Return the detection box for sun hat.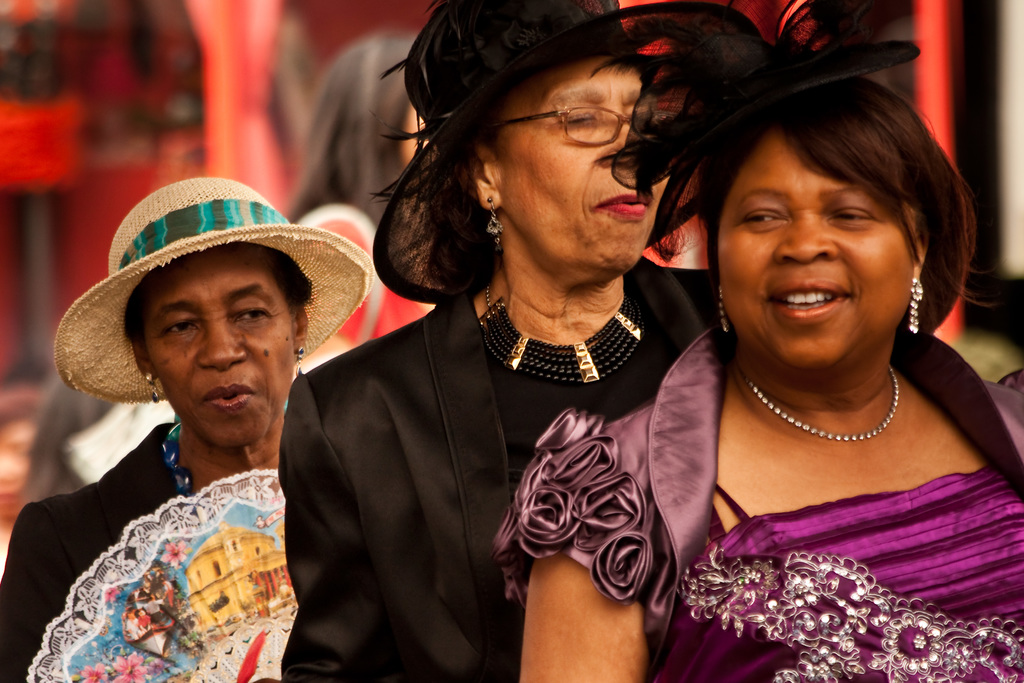
(370, 0, 686, 307).
